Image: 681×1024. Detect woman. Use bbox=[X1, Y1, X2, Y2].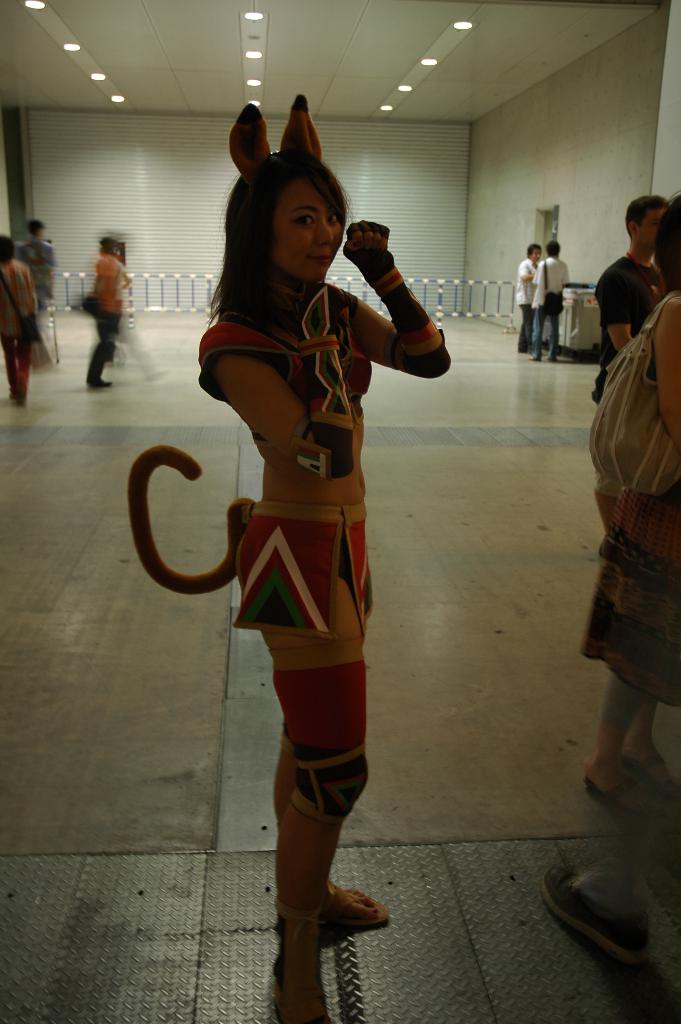
bbox=[575, 193, 680, 824].
